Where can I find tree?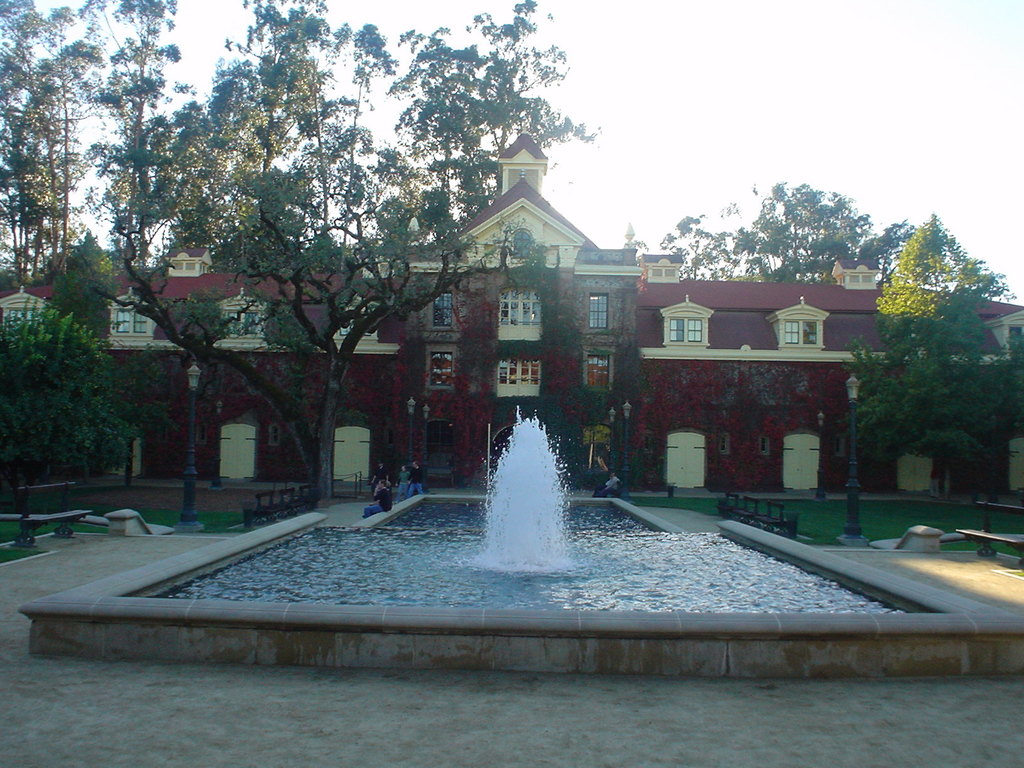
You can find it at {"x1": 89, "y1": 0, "x2": 604, "y2": 504}.
